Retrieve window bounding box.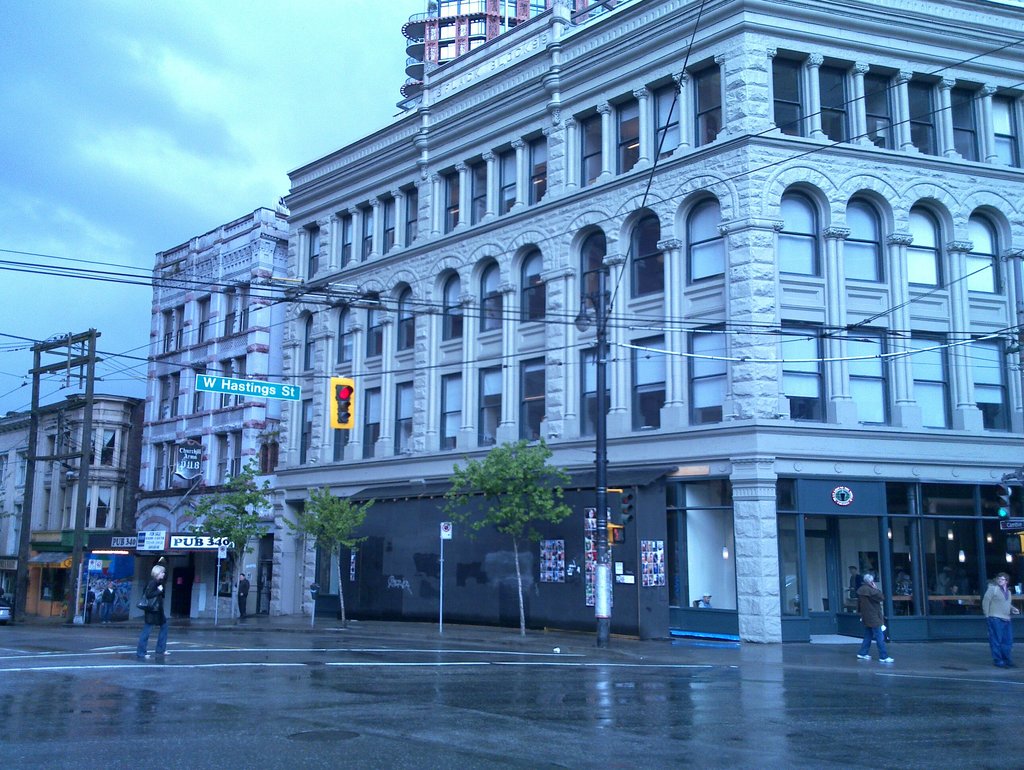
Bounding box: Rect(957, 76, 989, 161).
